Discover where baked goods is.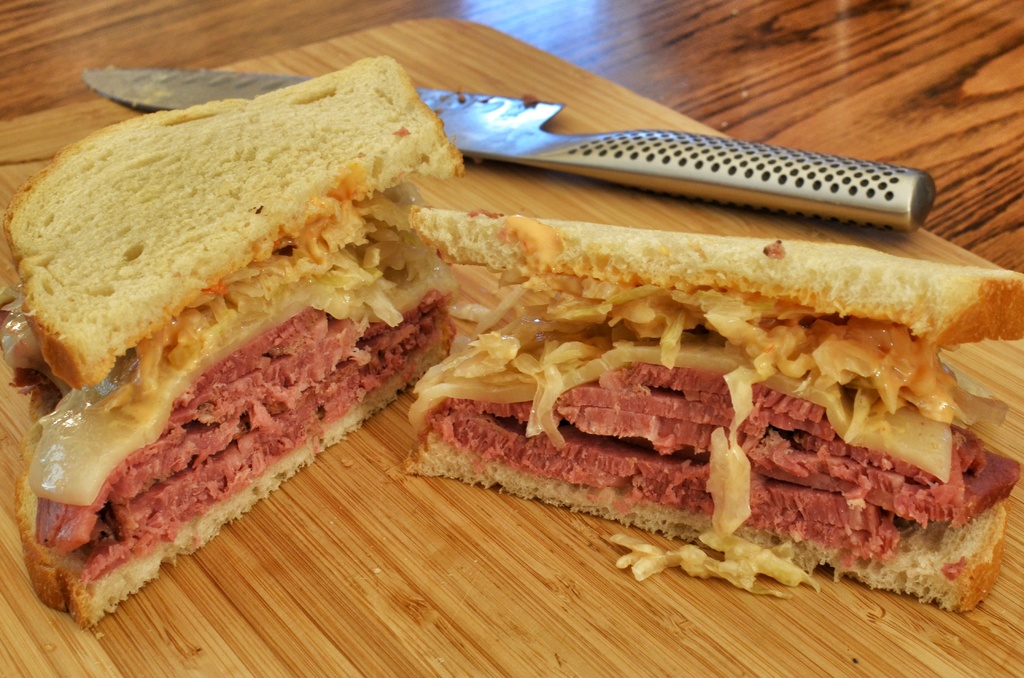
Discovered at select_region(36, 104, 427, 624).
